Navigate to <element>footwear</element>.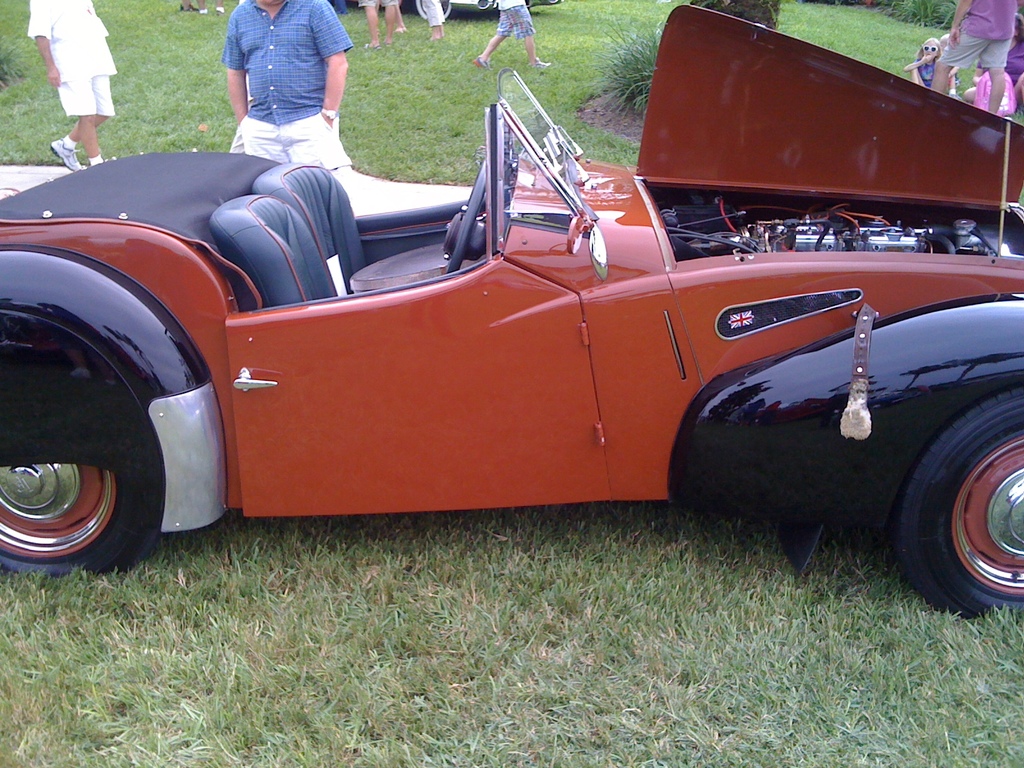
Navigation target: [477,53,492,72].
